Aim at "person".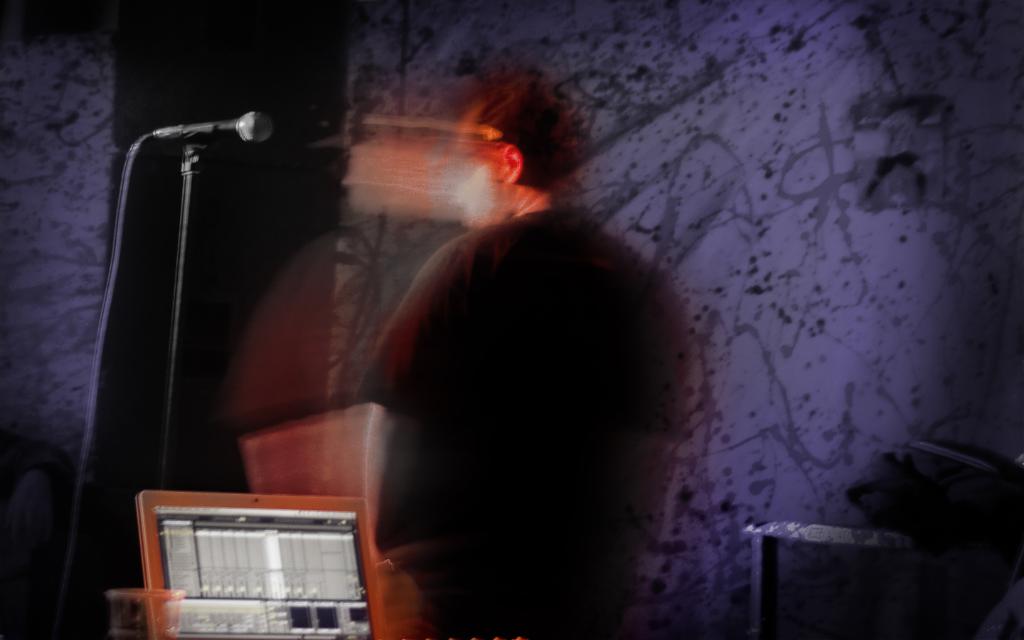
Aimed at crop(285, 67, 699, 635).
